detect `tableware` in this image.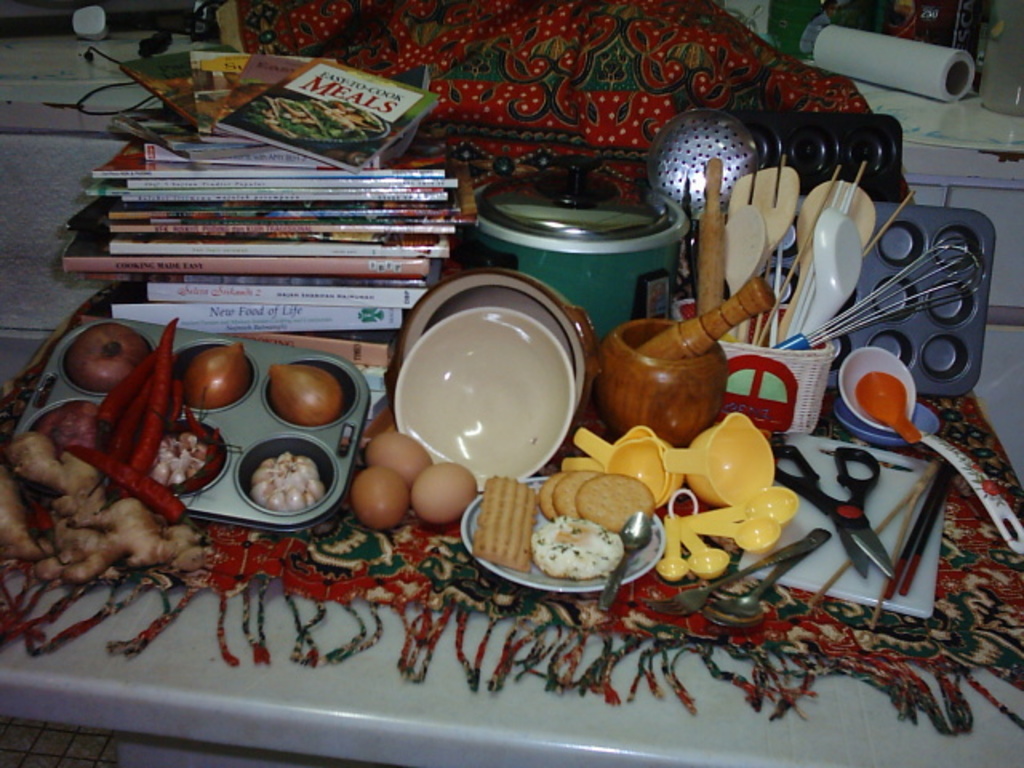
Detection: BBox(710, 168, 798, 341).
